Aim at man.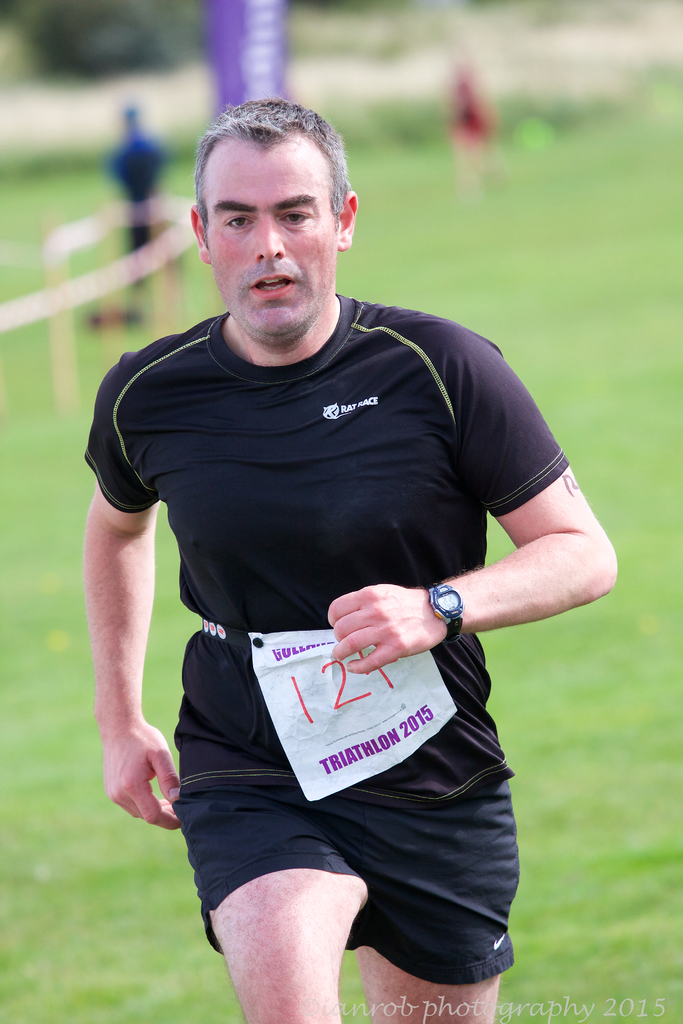
Aimed at 66 98 591 1009.
